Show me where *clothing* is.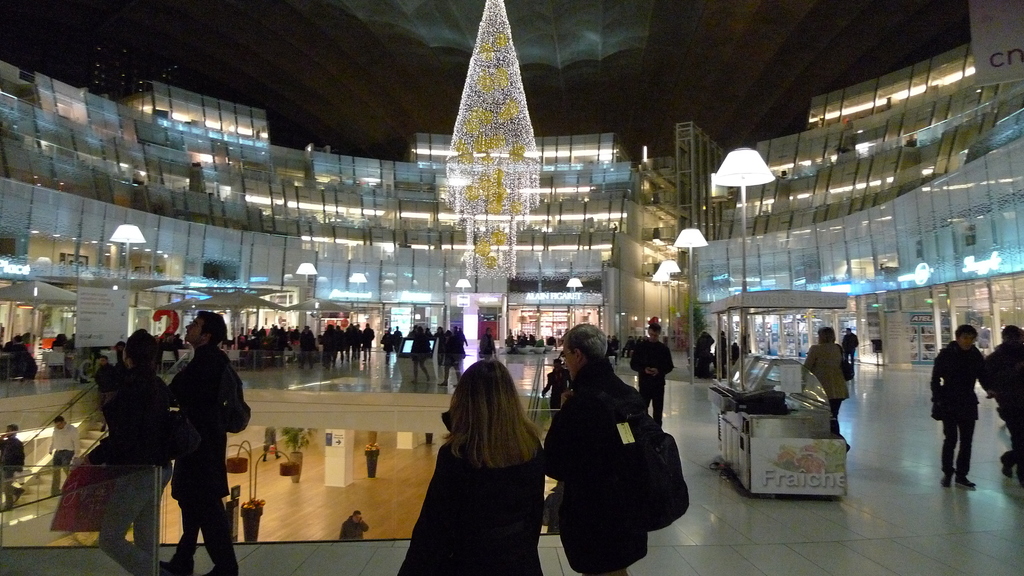
*clothing* is at box(931, 335, 988, 482).
